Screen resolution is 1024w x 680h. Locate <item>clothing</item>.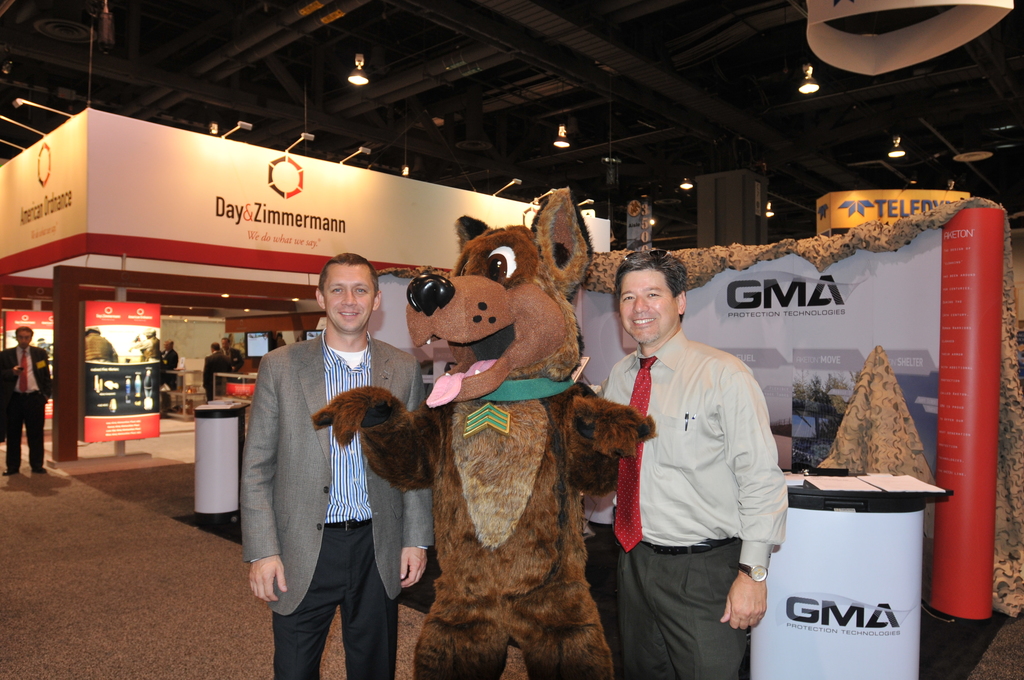
bbox=(601, 327, 788, 679).
